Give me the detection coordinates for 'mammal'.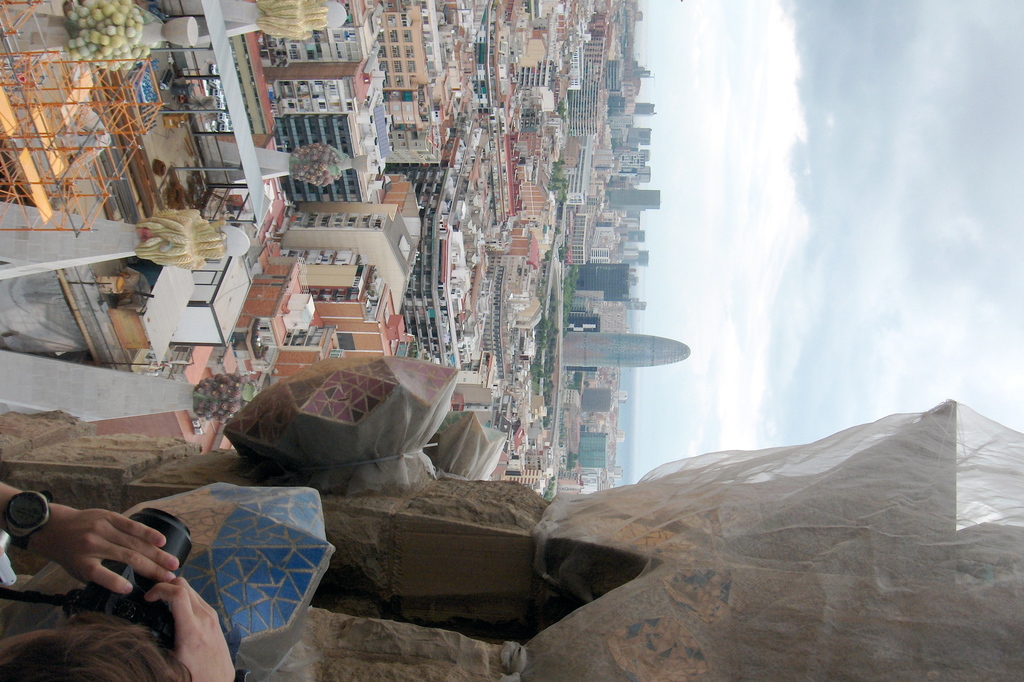
<bbox>0, 477, 236, 681</bbox>.
